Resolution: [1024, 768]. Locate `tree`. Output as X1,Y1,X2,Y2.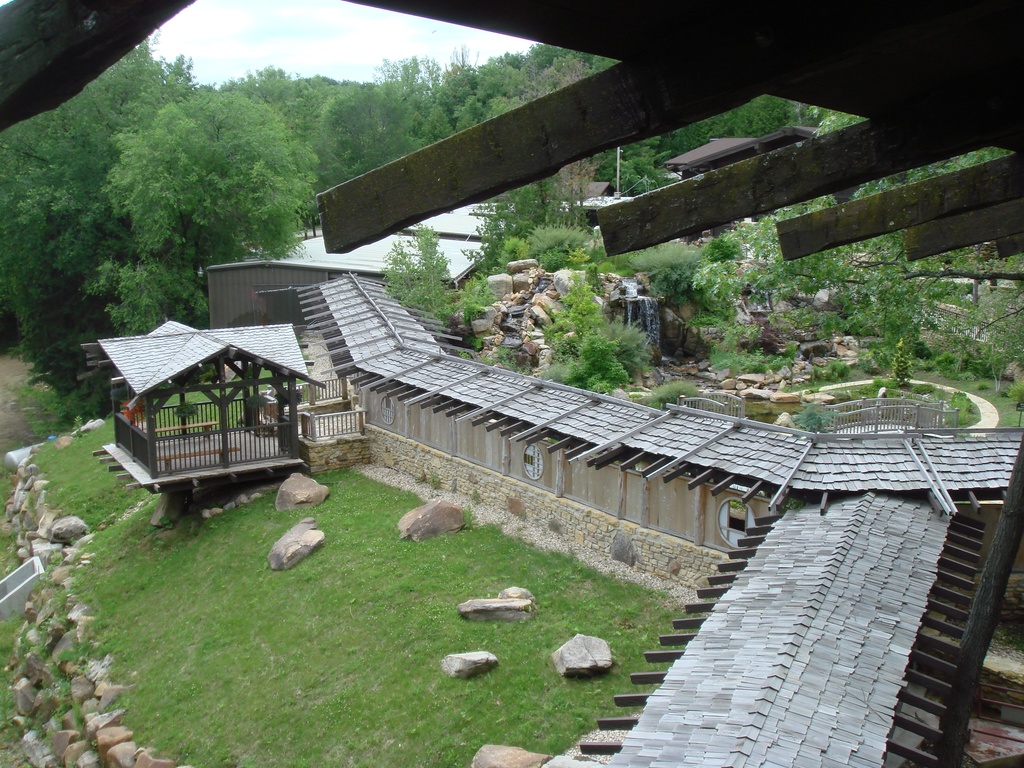
781,396,830,426.
